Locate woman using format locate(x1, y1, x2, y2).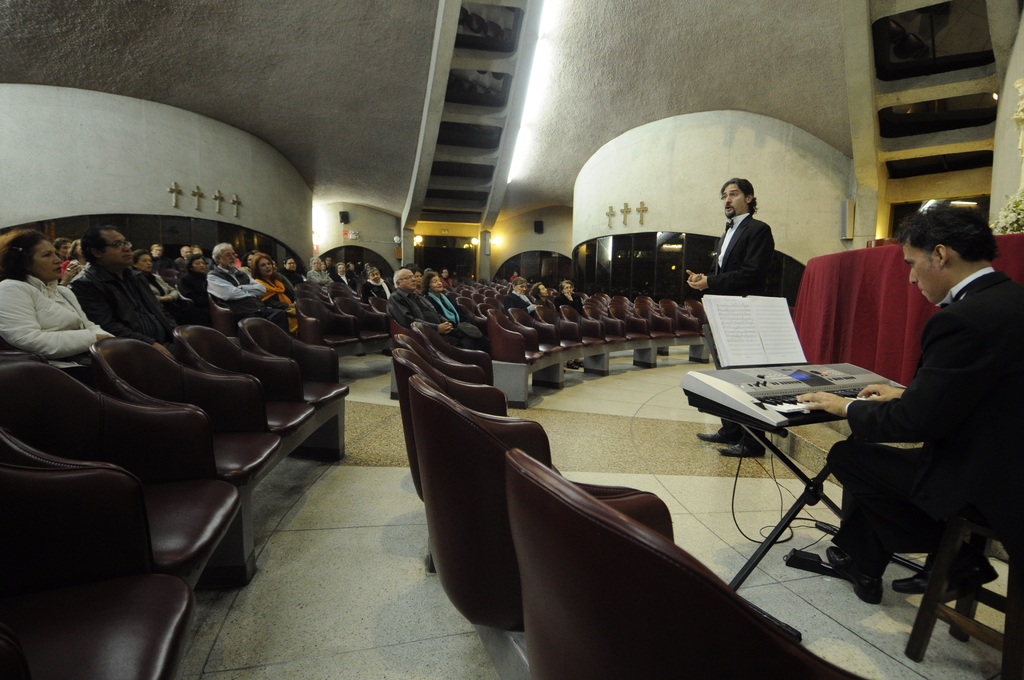
locate(308, 255, 332, 295).
